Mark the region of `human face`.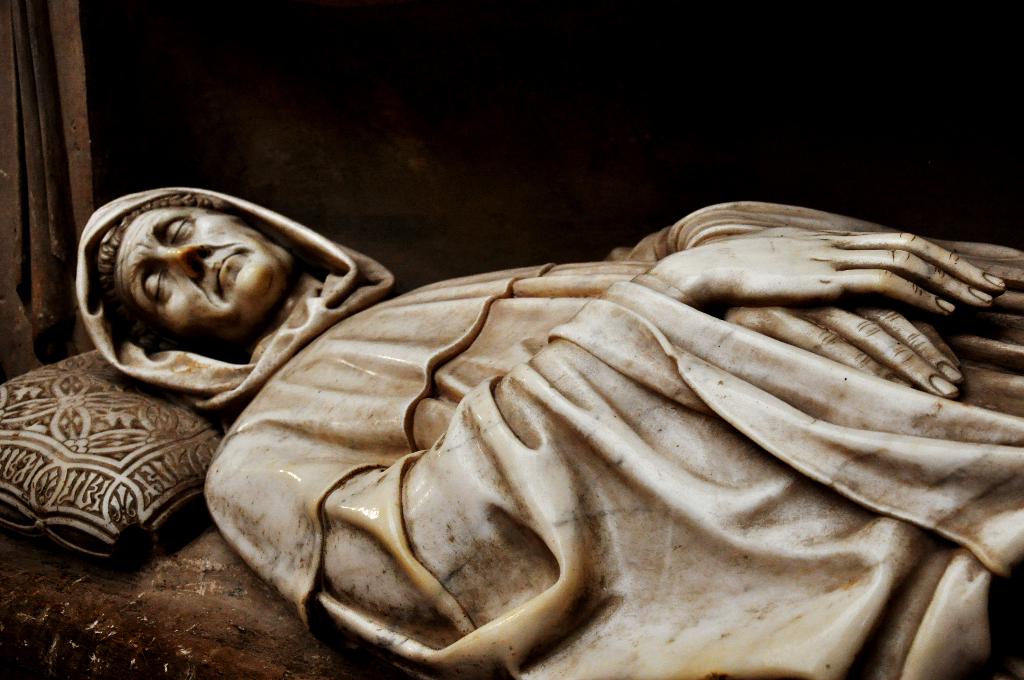
Region: {"left": 111, "top": 207, "right": 296, "bottom": 344}.
